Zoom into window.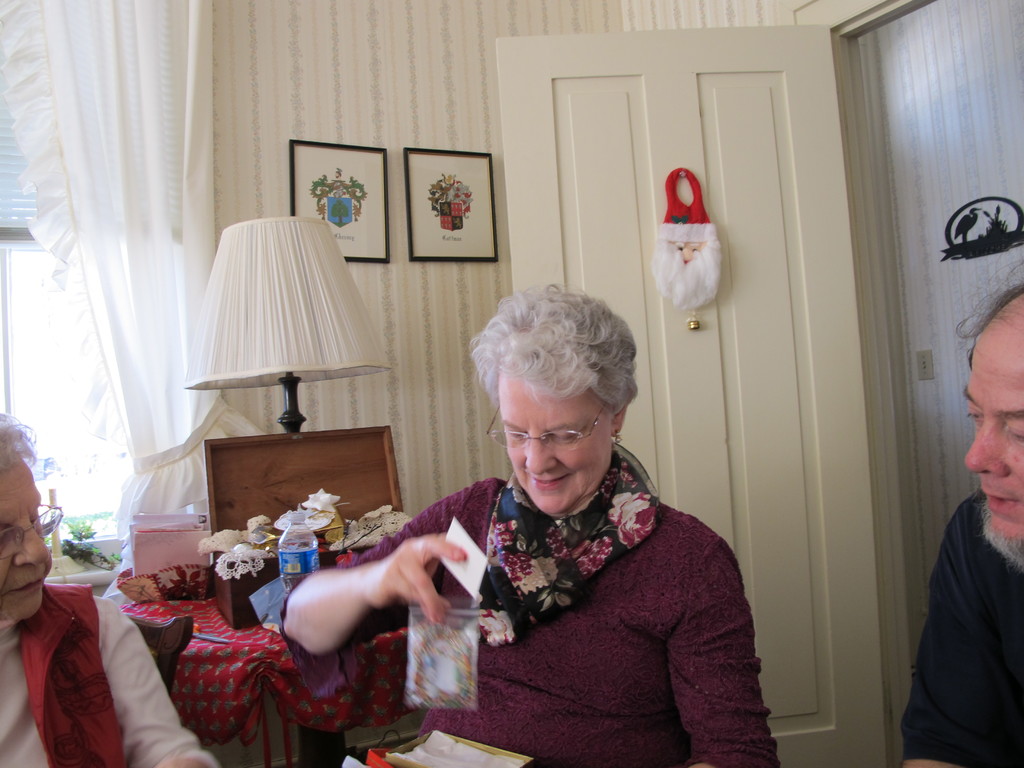
Zoom target: (x1=0, y1=0, x2=187, y2=582).
